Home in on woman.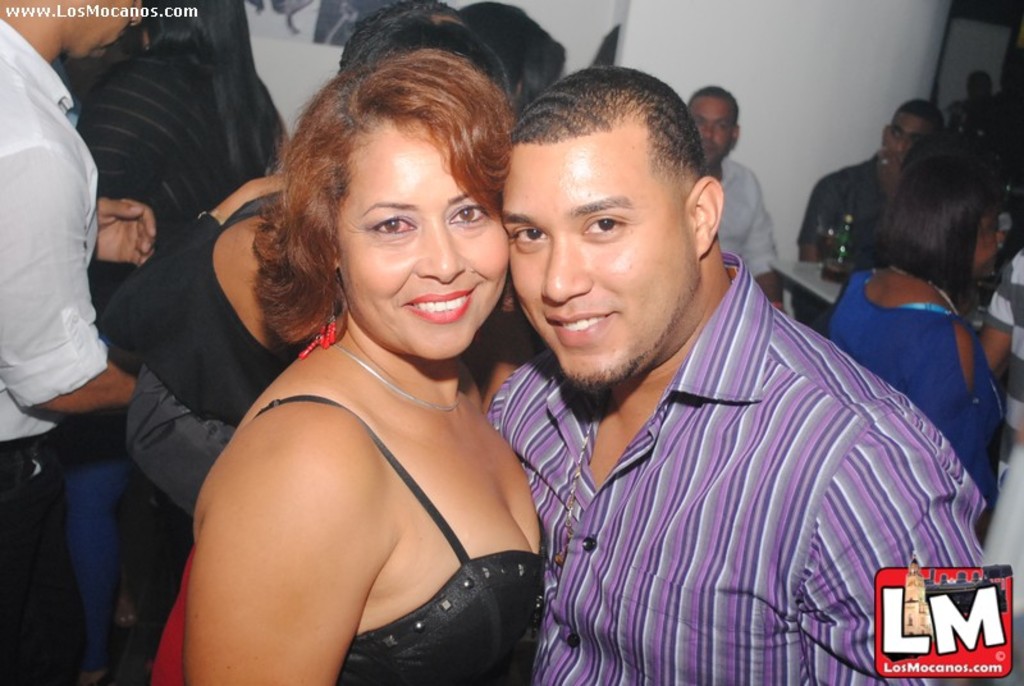
Homed in at rect(813, 142, 1007, 522).
